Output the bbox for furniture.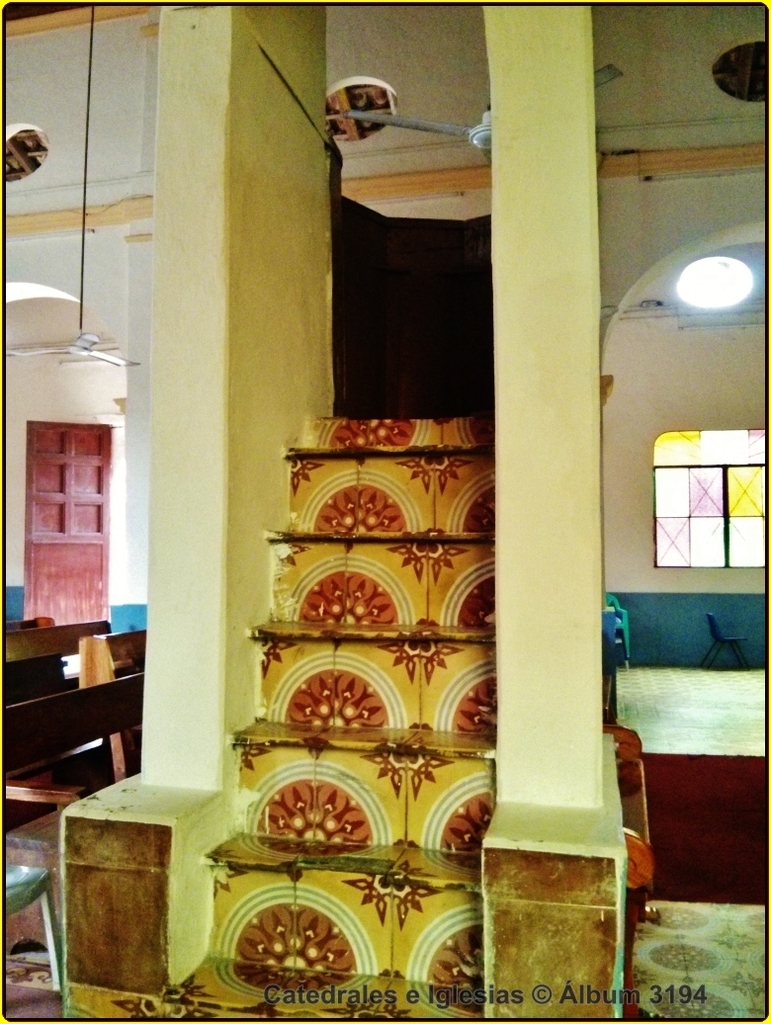
select_region(0, 864, 67, 998).
